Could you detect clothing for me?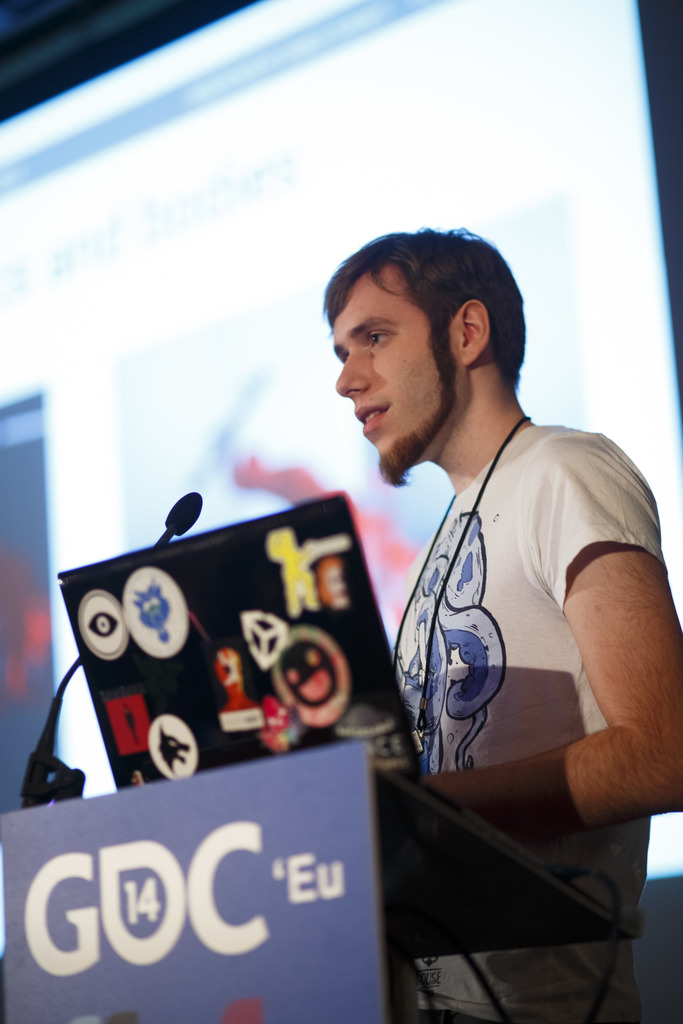
Detection result: crop(380, 415, 671, 1014).
